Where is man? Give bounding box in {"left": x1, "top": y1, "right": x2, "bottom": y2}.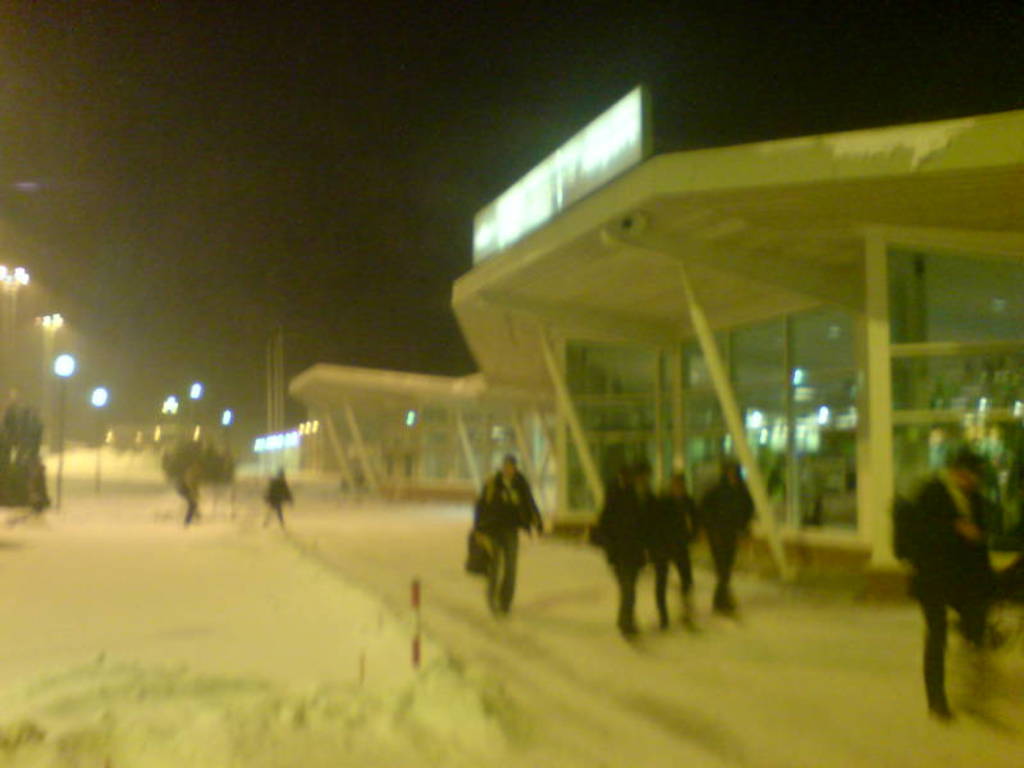
{"left": 877, "top": 439, "right": 991, "bottom": 717}.
